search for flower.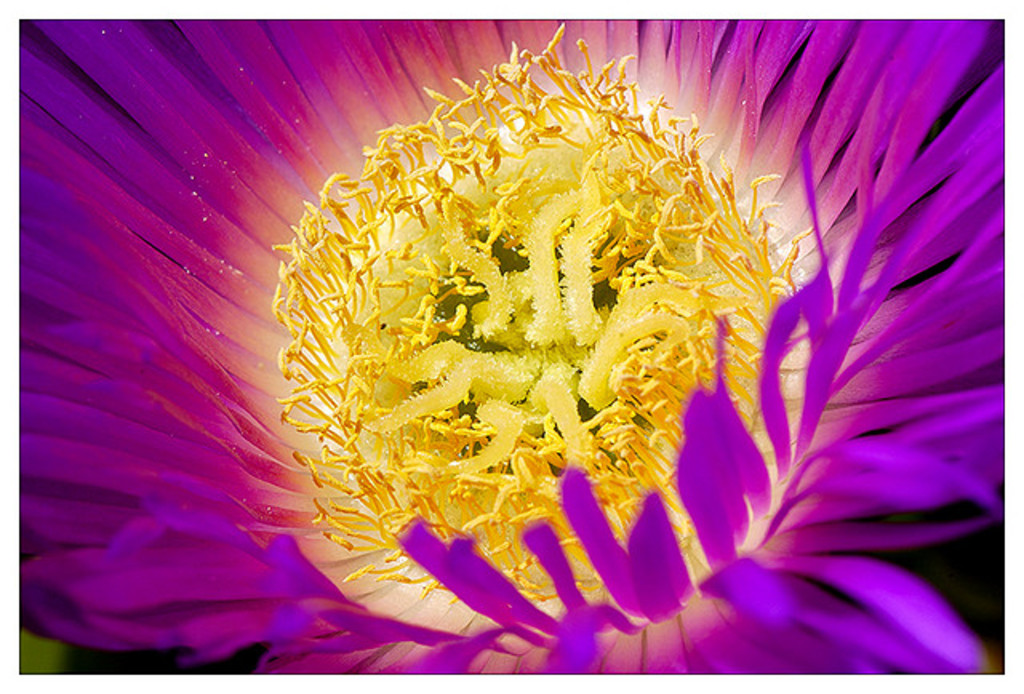
Found at 8/6/933/662.
